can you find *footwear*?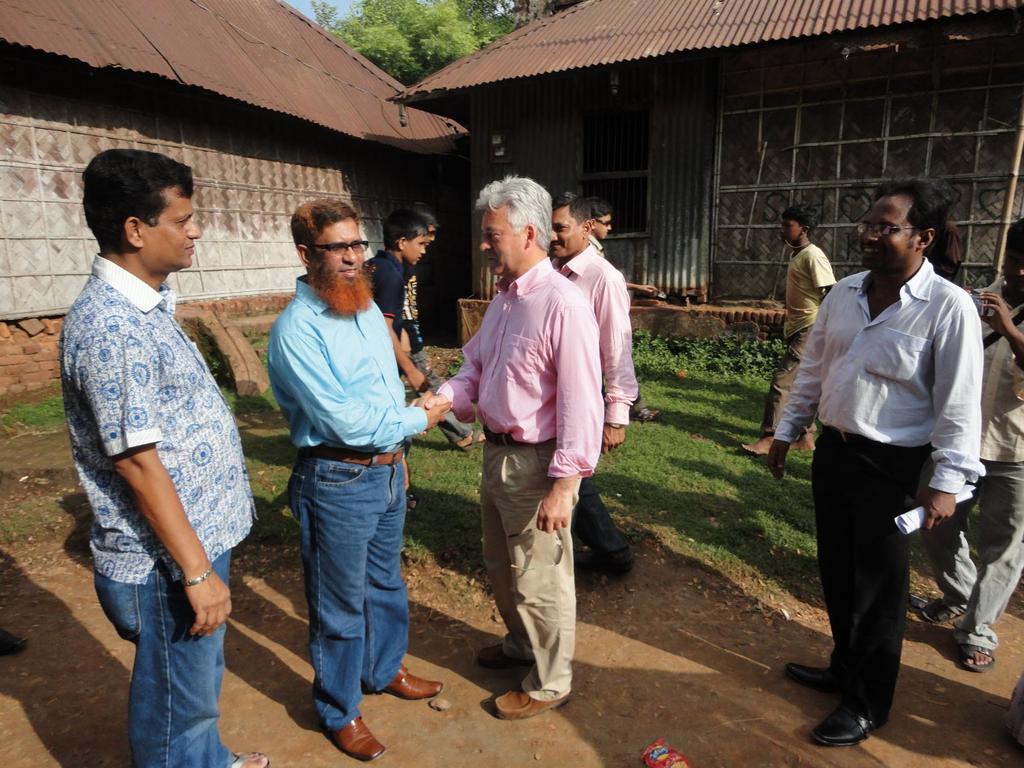
Yes, bounding box: (330, 720, 385, 762).
